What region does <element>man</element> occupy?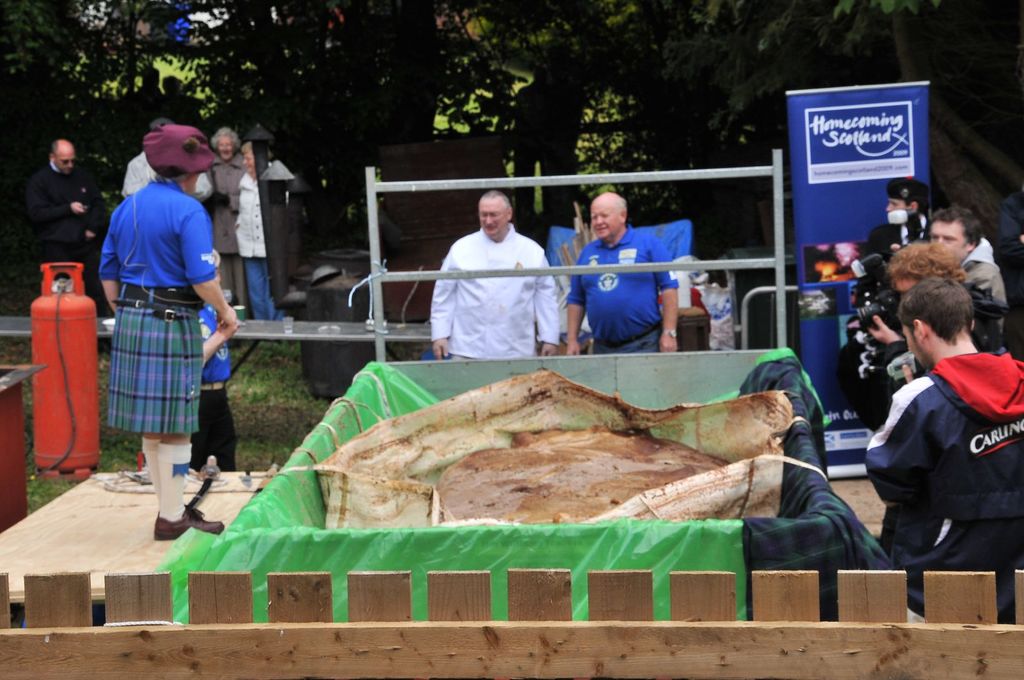
858, 278, 1023, 623.
